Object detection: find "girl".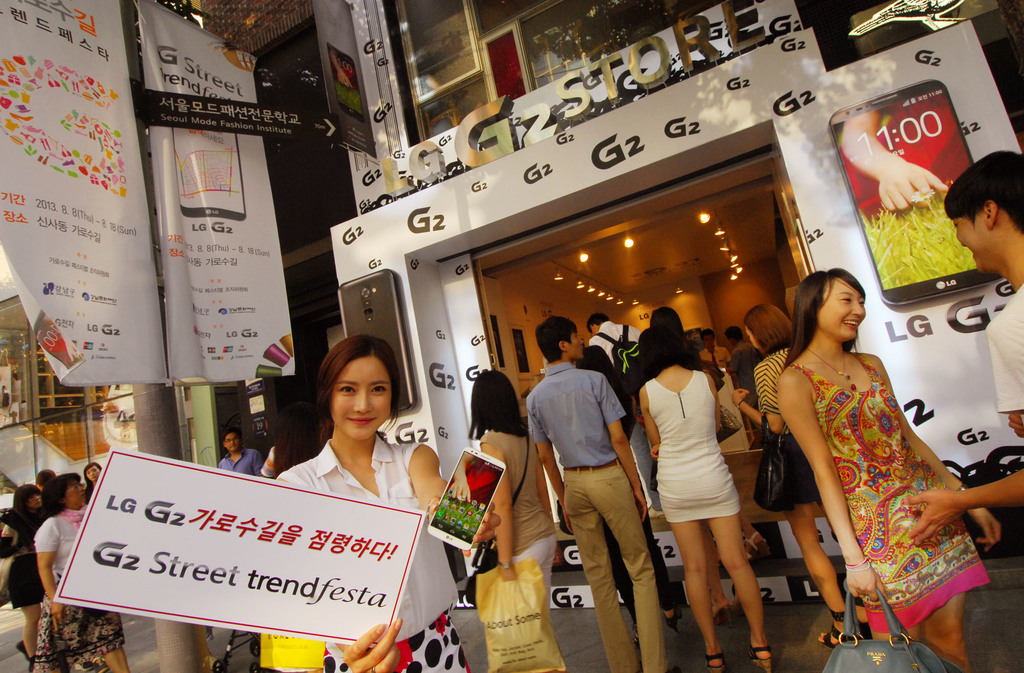
(left=279, top=335, right=496, bottom=672).
